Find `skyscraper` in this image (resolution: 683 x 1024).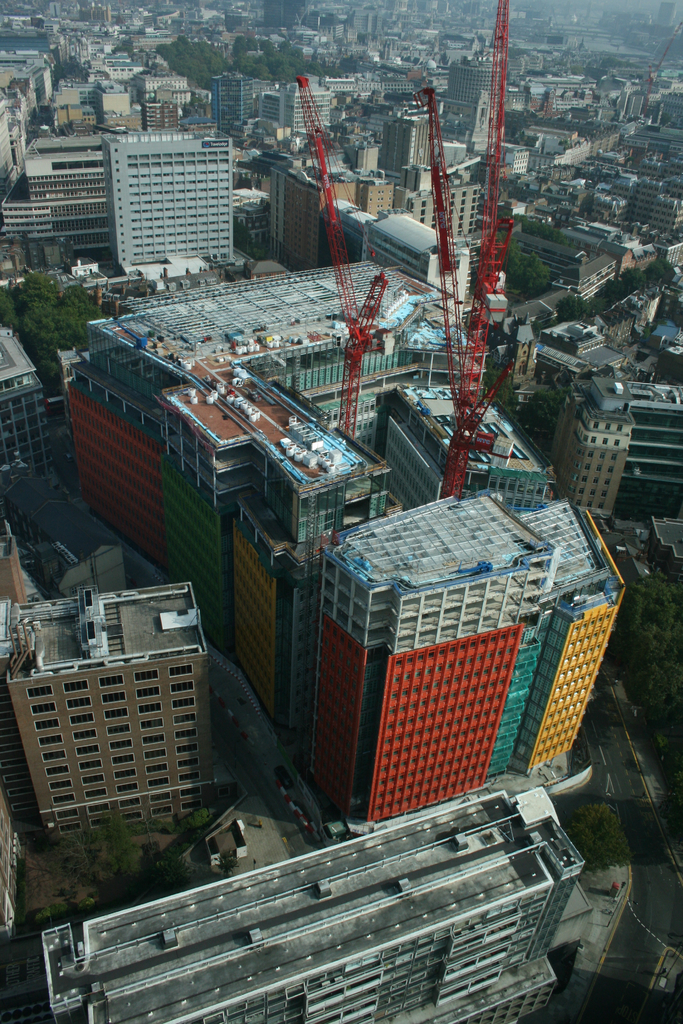
0, 0, 62, 191.
